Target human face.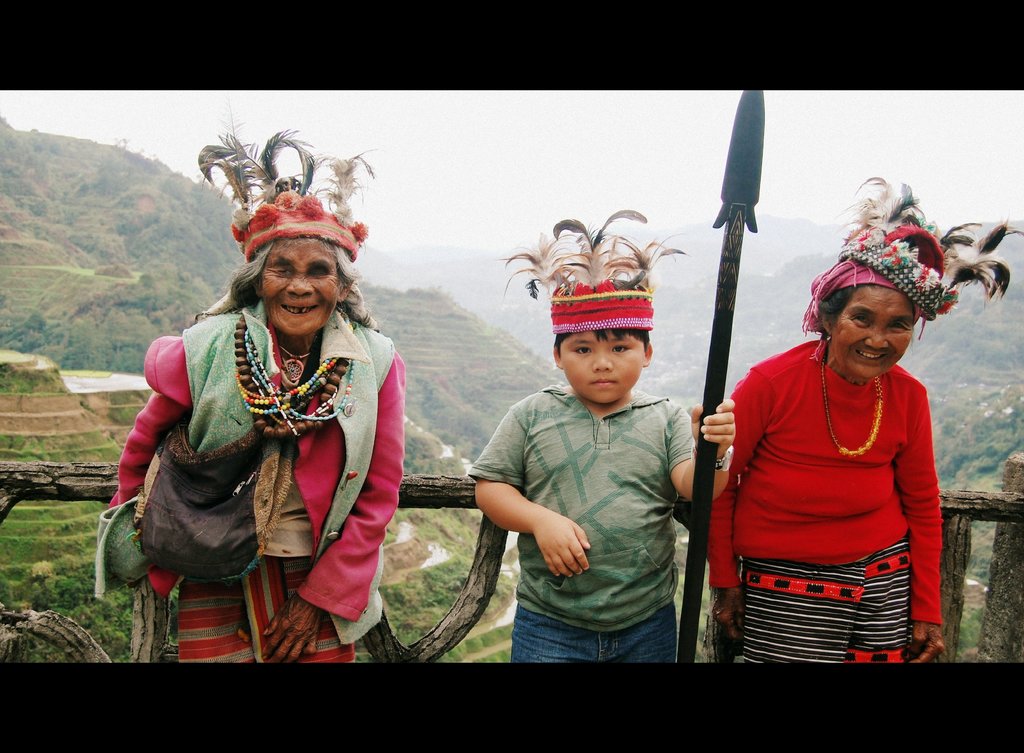
Target region: <box>561,328,641,401</box>.
